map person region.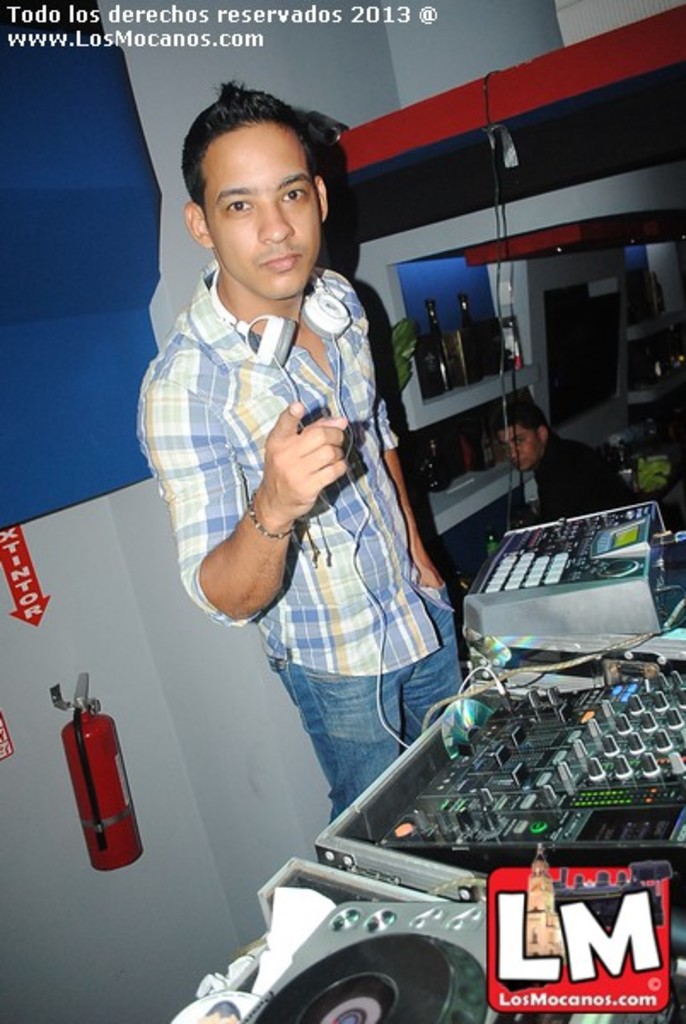
Mapped to detection(166, 87, 461, 916).
